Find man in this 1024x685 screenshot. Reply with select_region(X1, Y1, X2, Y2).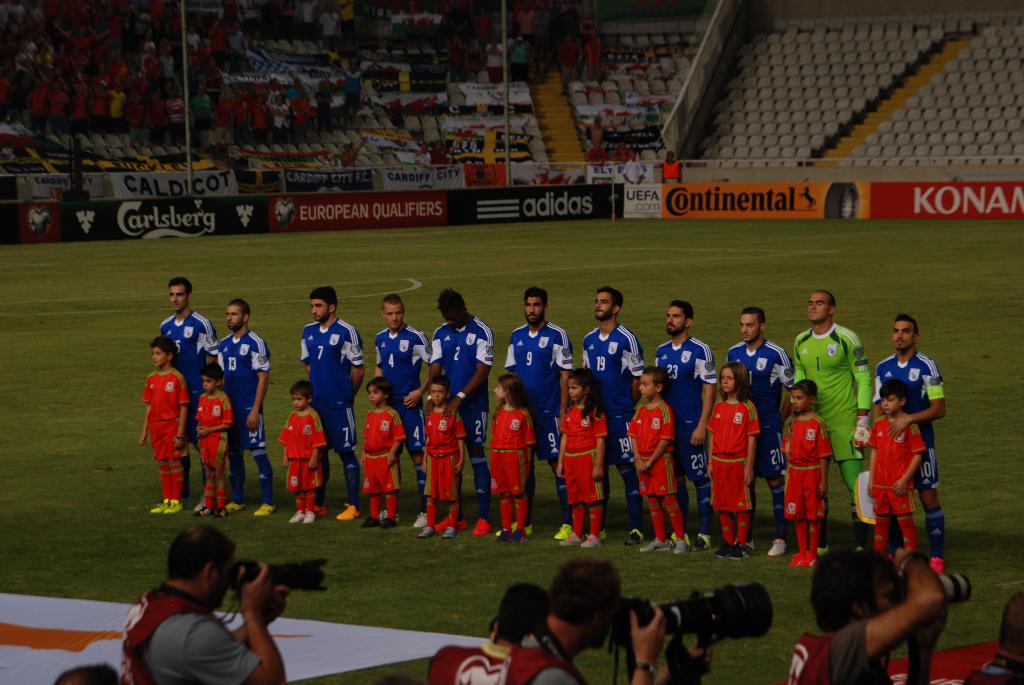
select_region(216, 299, 271, 517).
